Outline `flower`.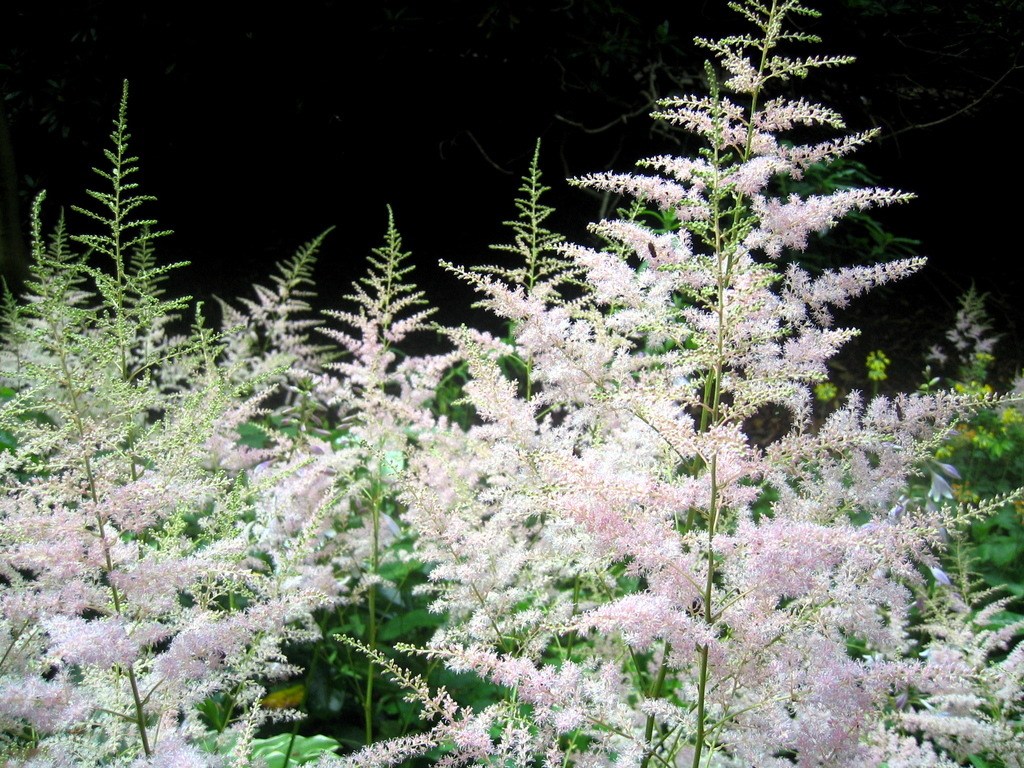
Outline: bbox(782, 252, 938, 333).
